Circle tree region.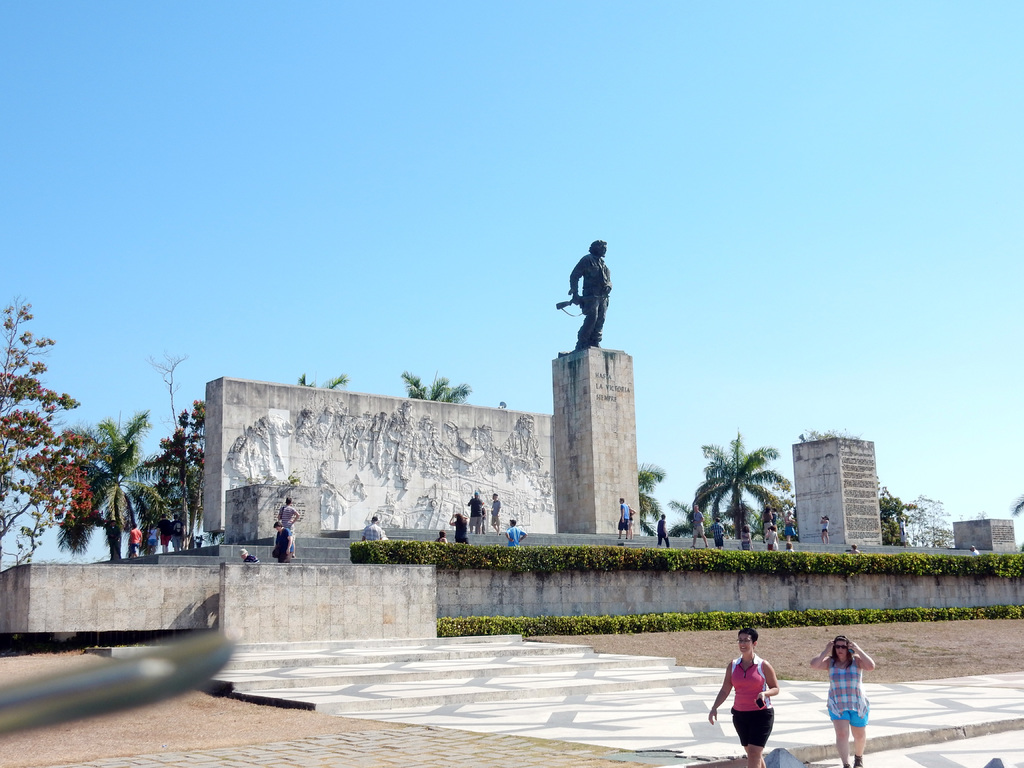
Region: box=[875, 482, 915, 547].
